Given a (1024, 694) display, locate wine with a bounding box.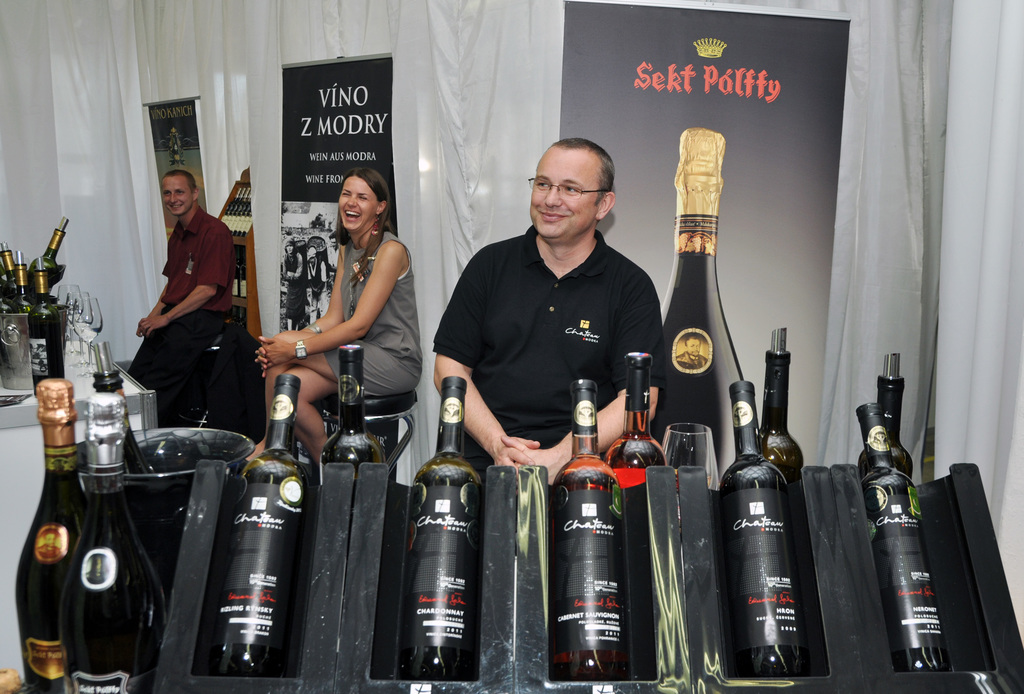
Located: locate(212, 371, 322, 681).
